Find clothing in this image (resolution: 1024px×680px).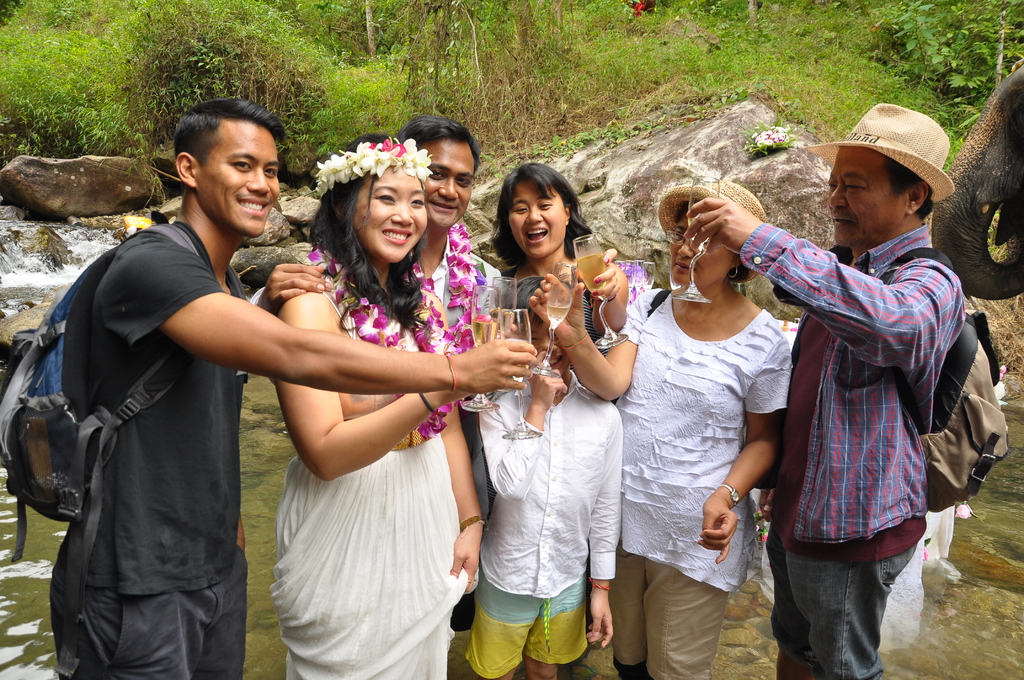
left=503, top=277, right=600, bottom=350.
